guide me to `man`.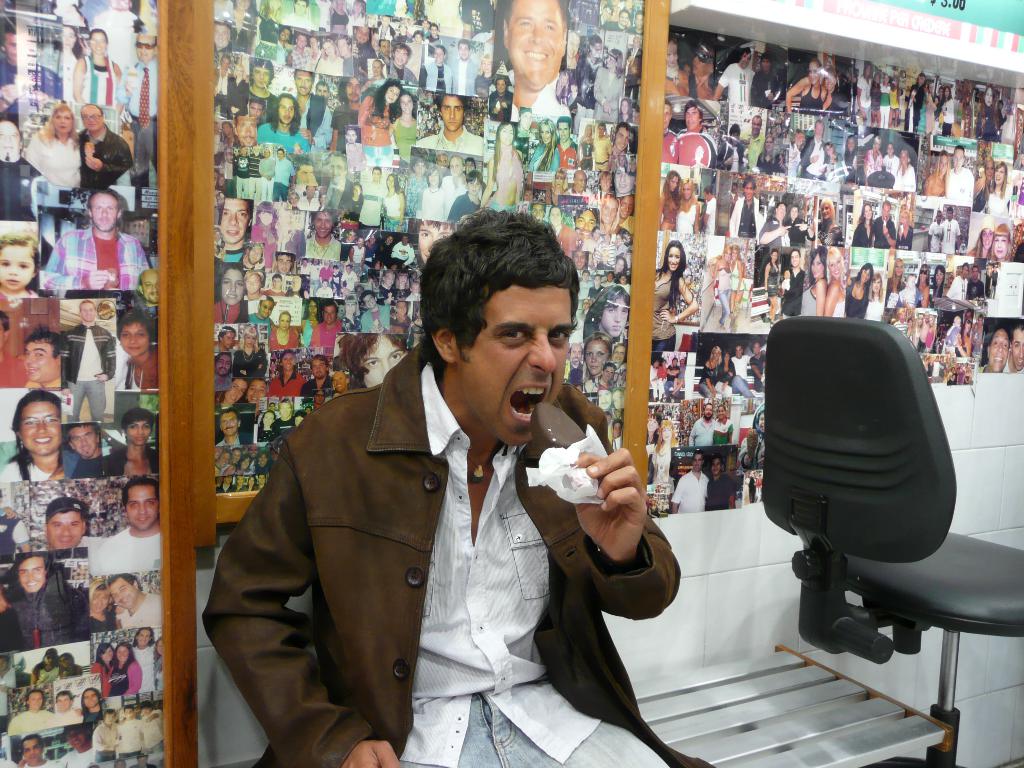
Guidance: box(708, 457, 736, 511).
